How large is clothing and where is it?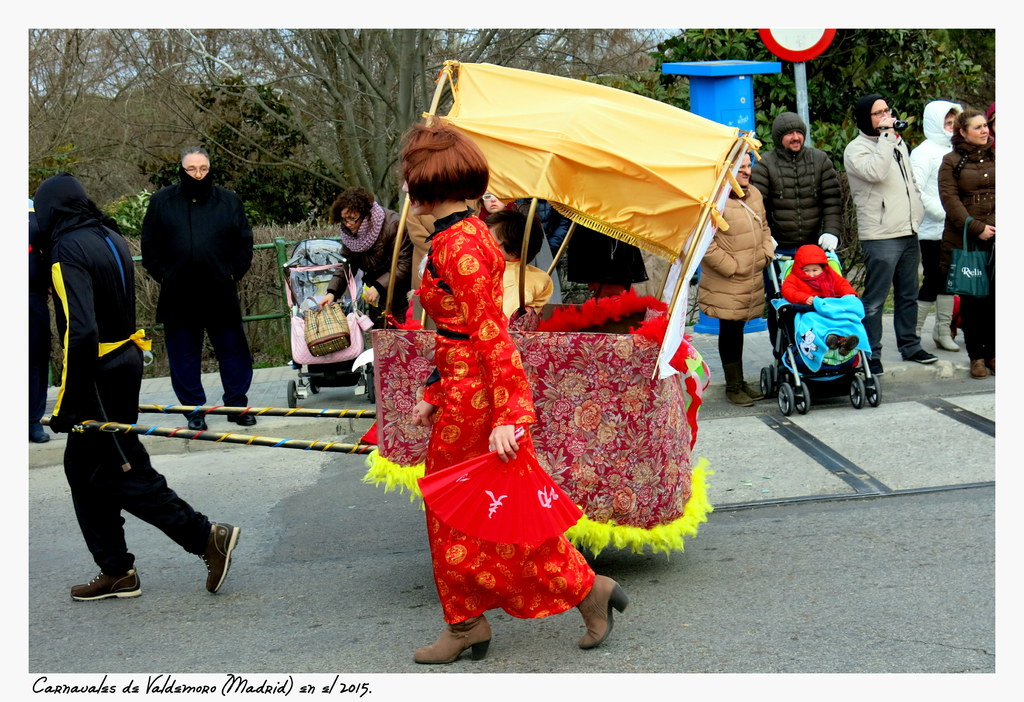
Bounding box: <bbox>501, 260, 554, 319</bbox>.
